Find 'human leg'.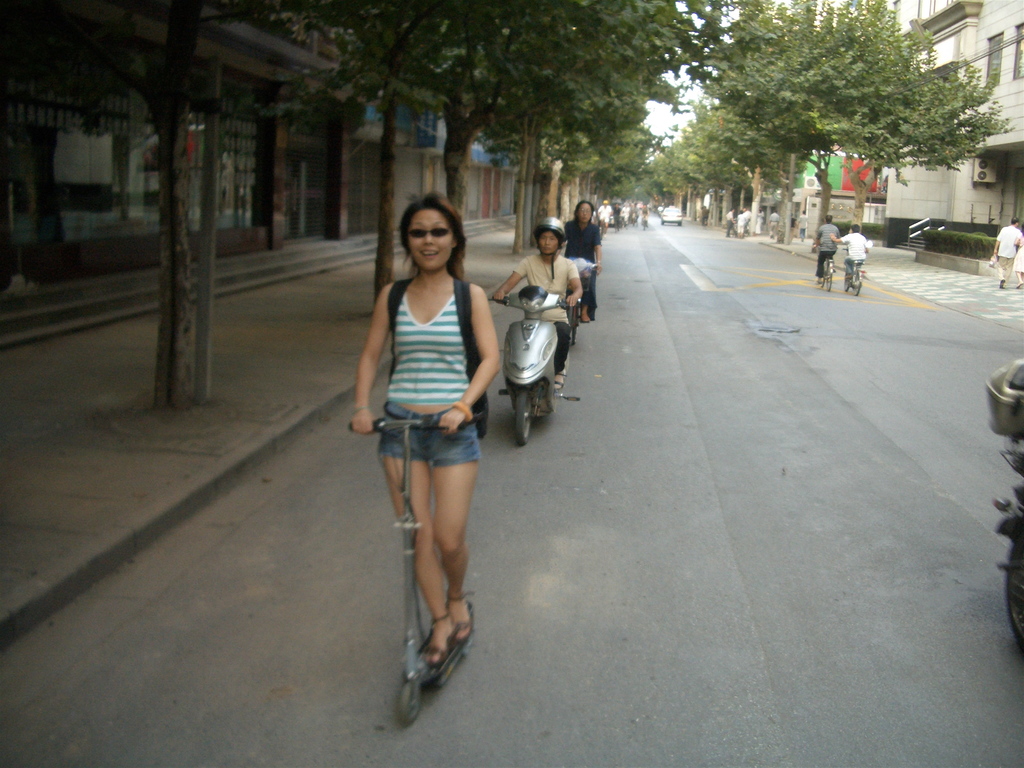
l=376, t=421, r=477, b=654.
